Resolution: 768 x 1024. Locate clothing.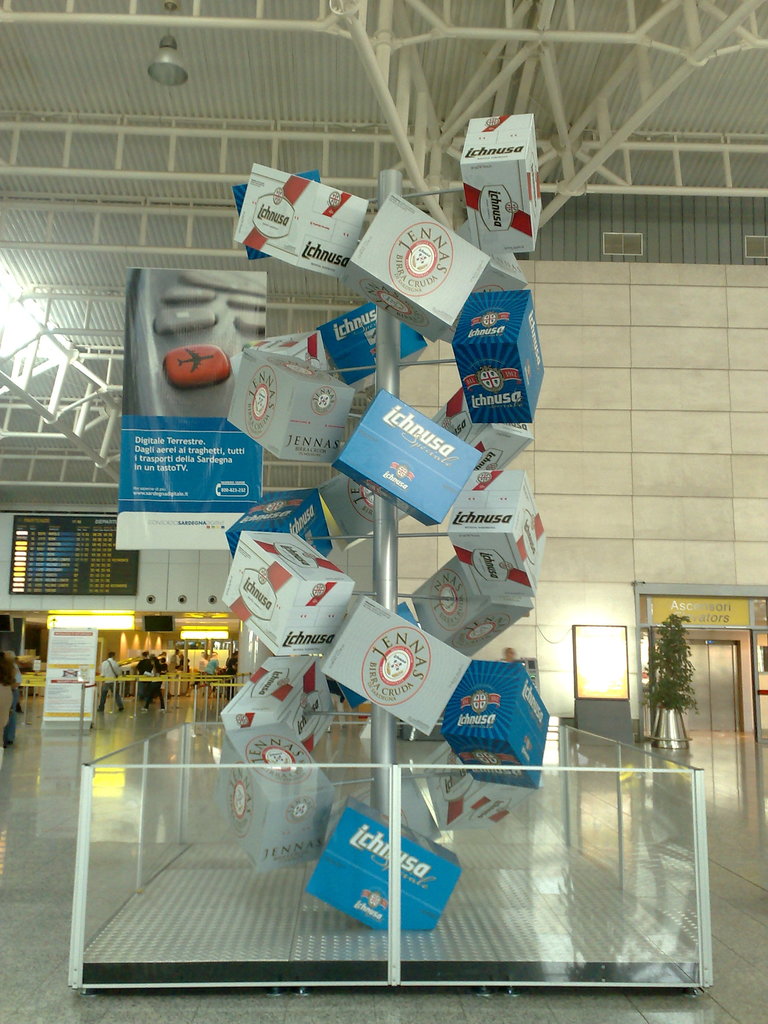
141/662/167/713.
